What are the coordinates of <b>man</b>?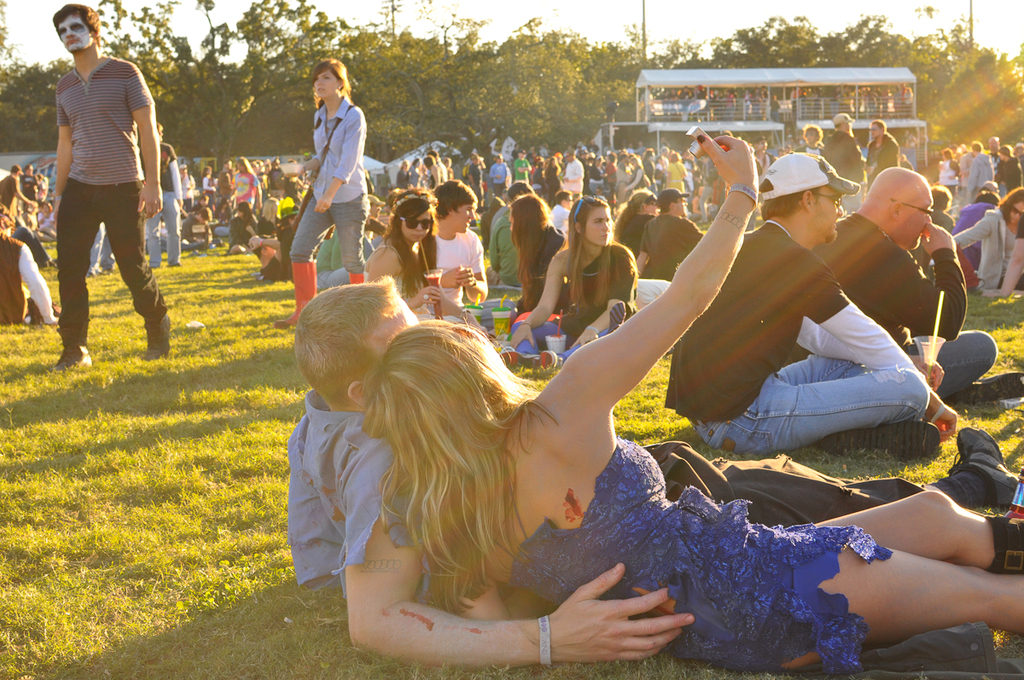
(x1=486, y1=153, x2=515, y2=201).
